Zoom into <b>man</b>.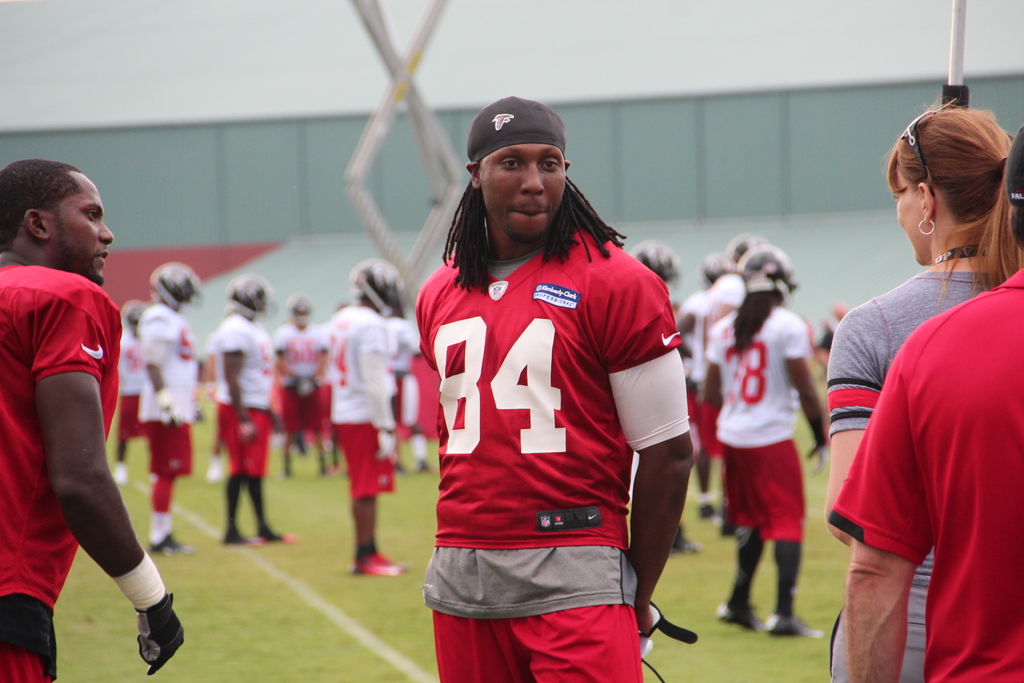
Zoom target: x1=320, y1=254, x2=413, y2=577.
